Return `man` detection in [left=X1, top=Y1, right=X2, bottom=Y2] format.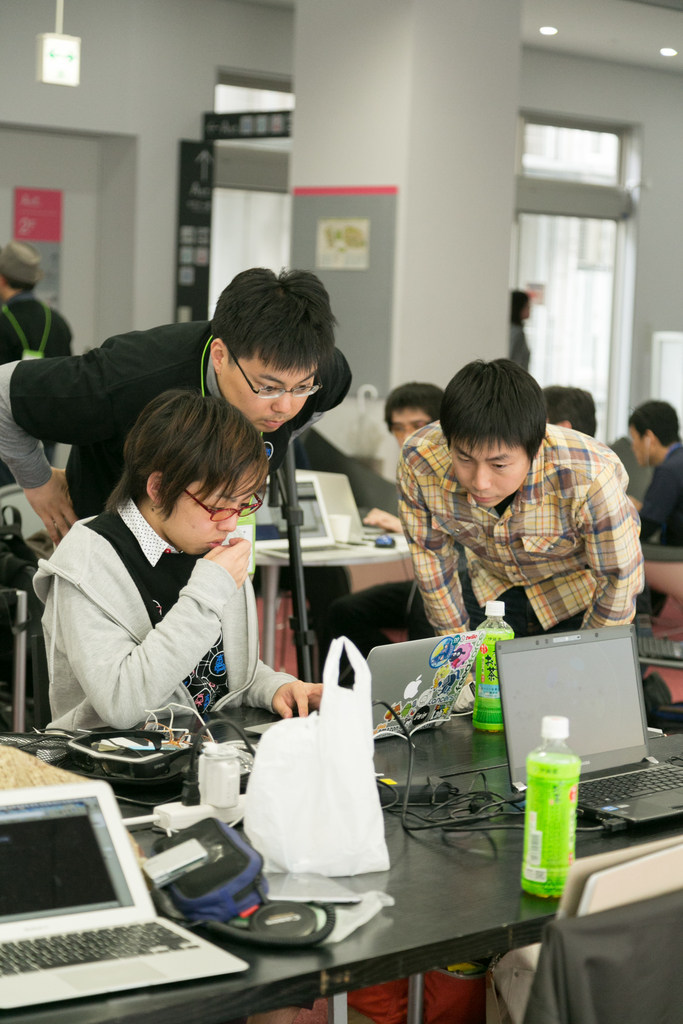
[left=20, top=404, right=327, bottom=772].
